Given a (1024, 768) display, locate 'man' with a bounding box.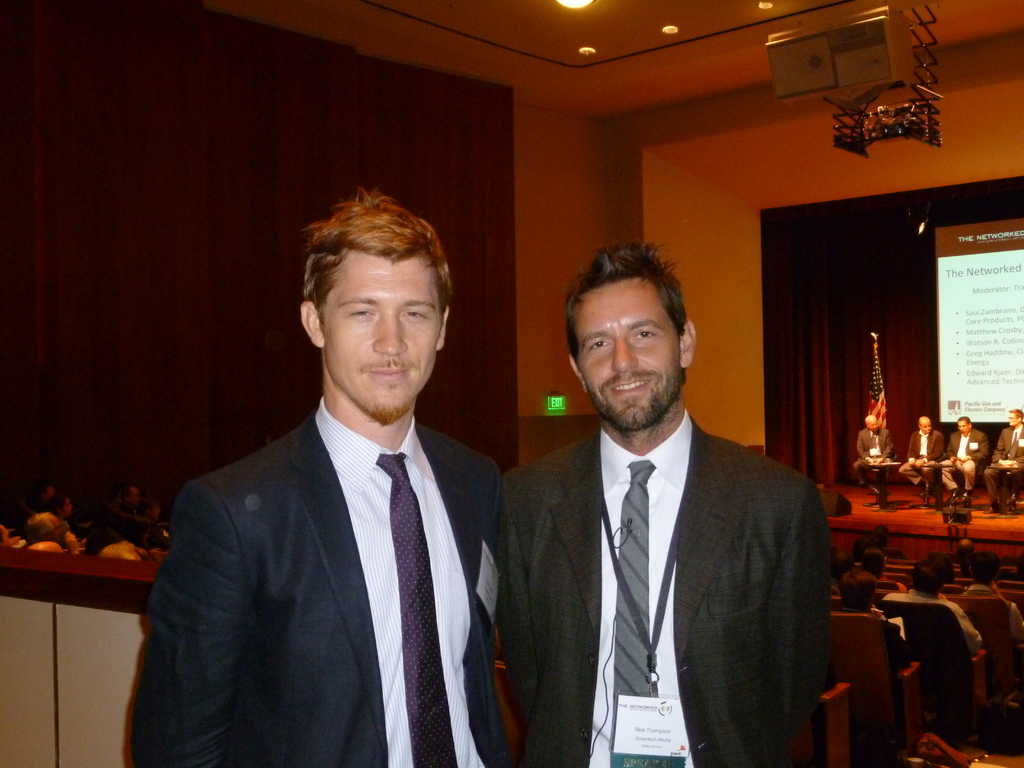
Located: x1=963 y1=552 x2=1023 y2=685.
